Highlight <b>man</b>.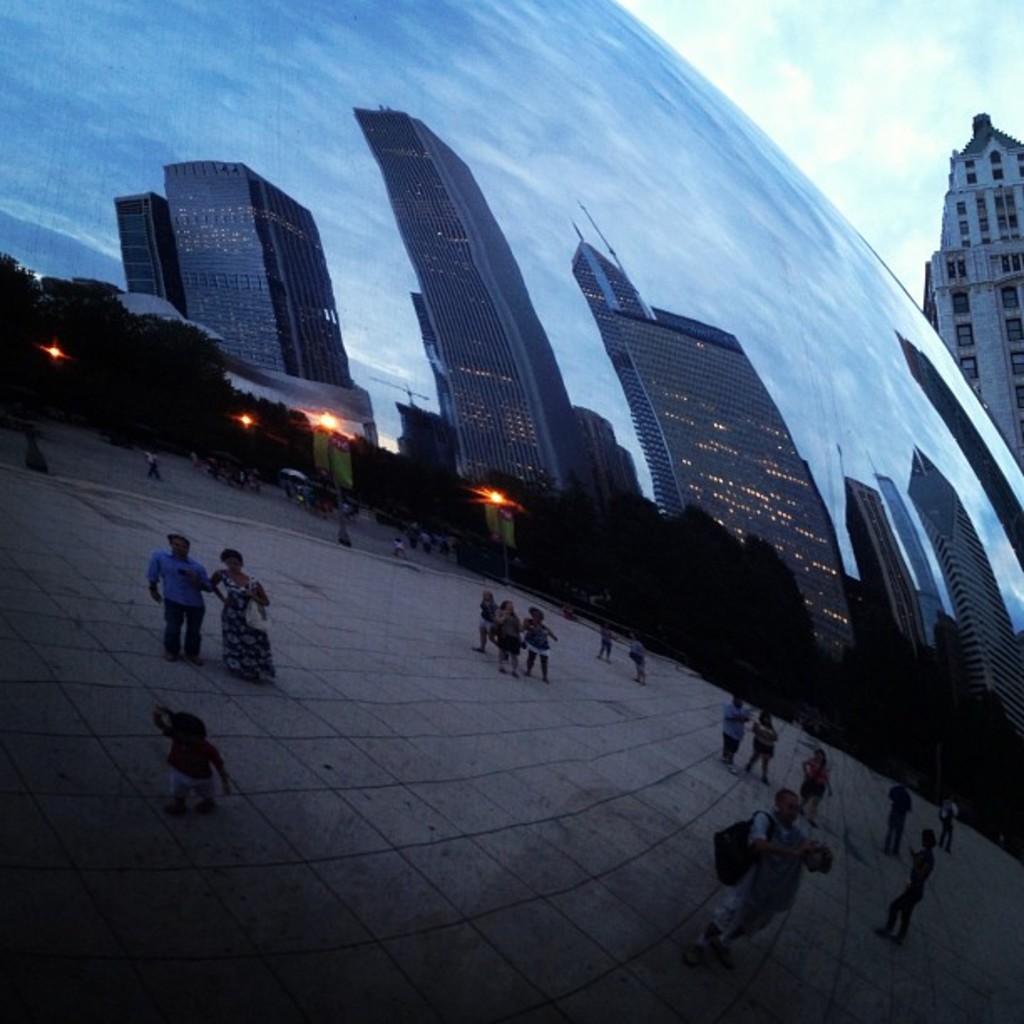
Highlighted region: (152,532,223,661).
